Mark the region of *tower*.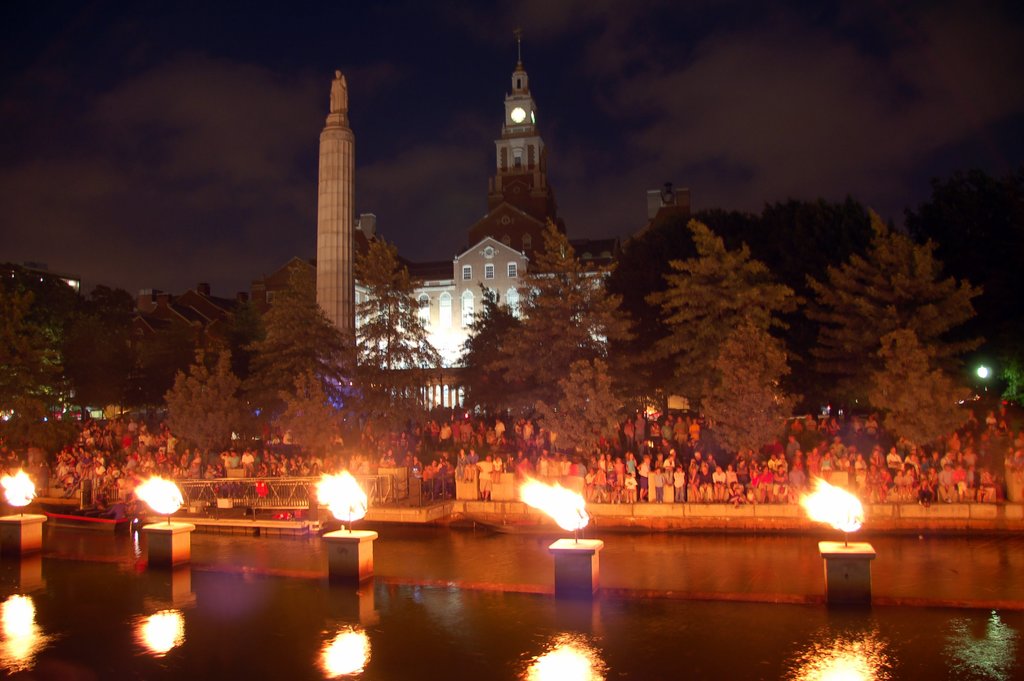
Region: 314 74 360 407.
